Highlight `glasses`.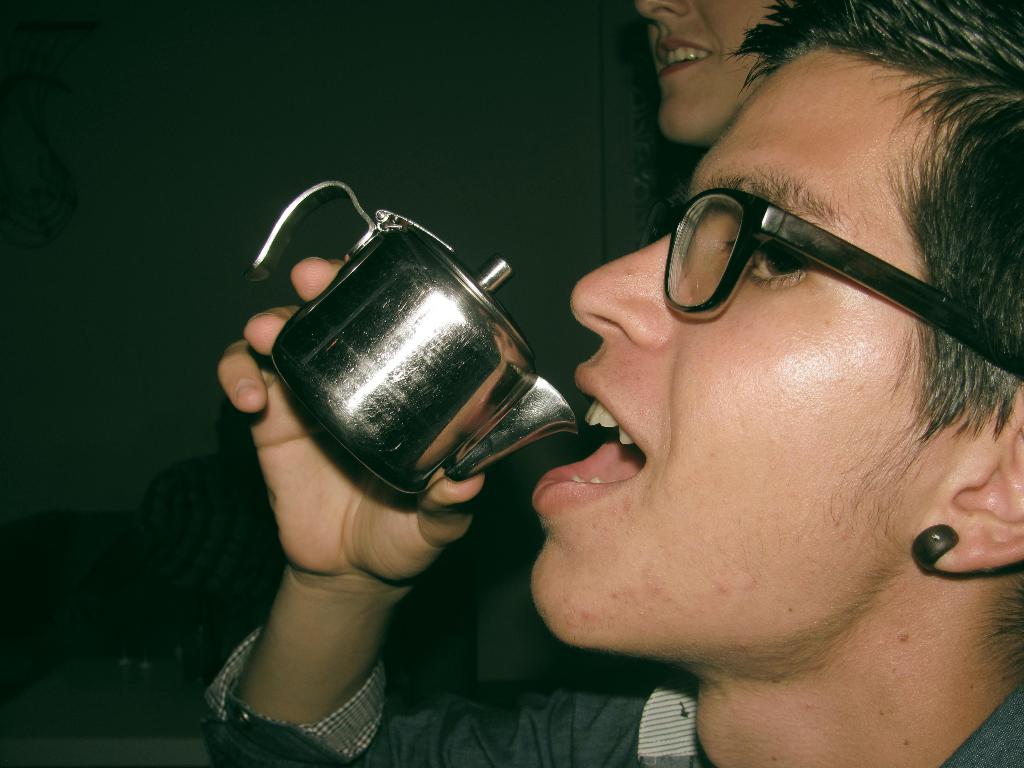
Highlighted region: 638:188:1023:381.
